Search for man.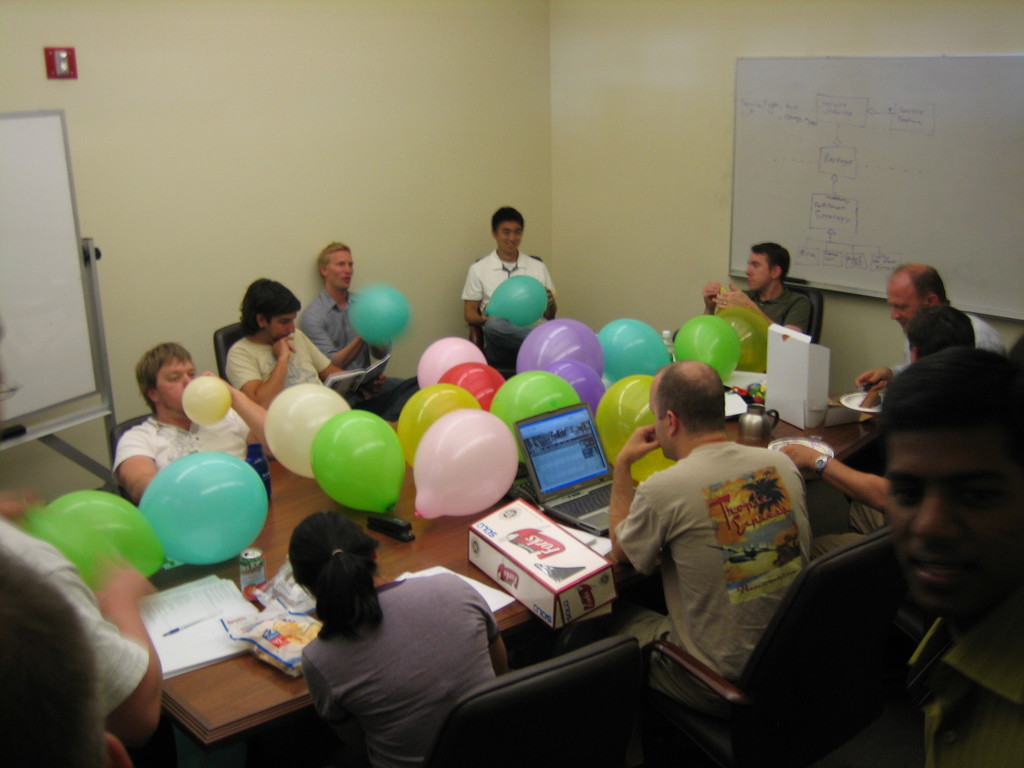
Found at [221, 279, 389, 409].
